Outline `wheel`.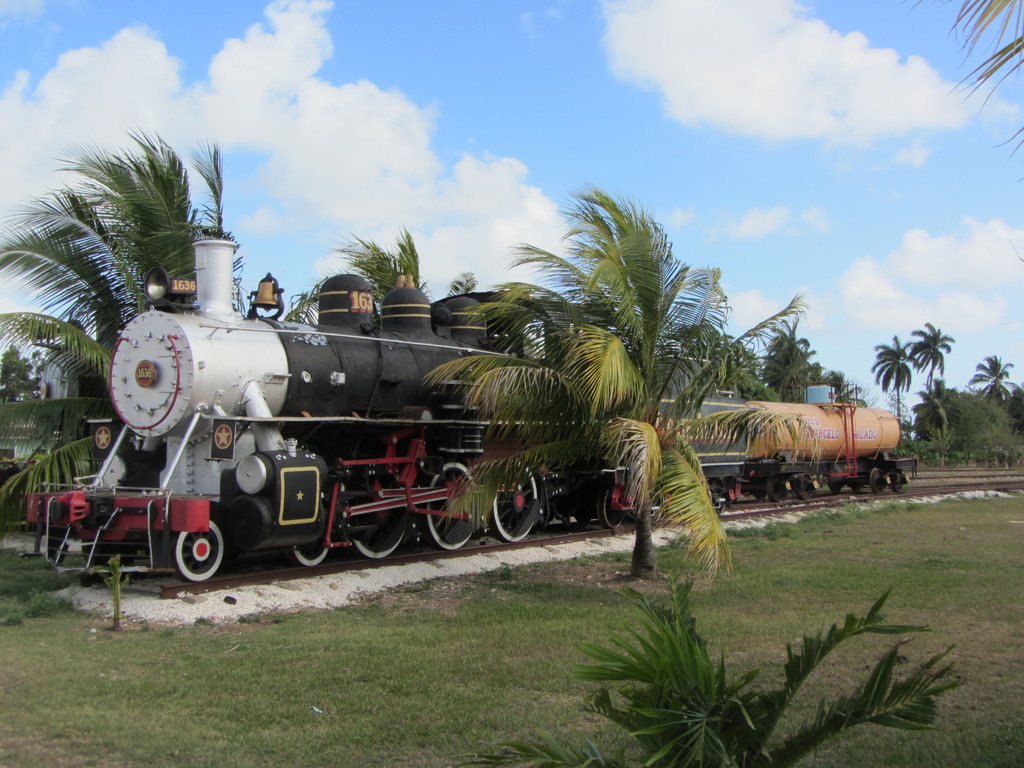
Outline: [left=826, top=484, right=845, bottom=495].
